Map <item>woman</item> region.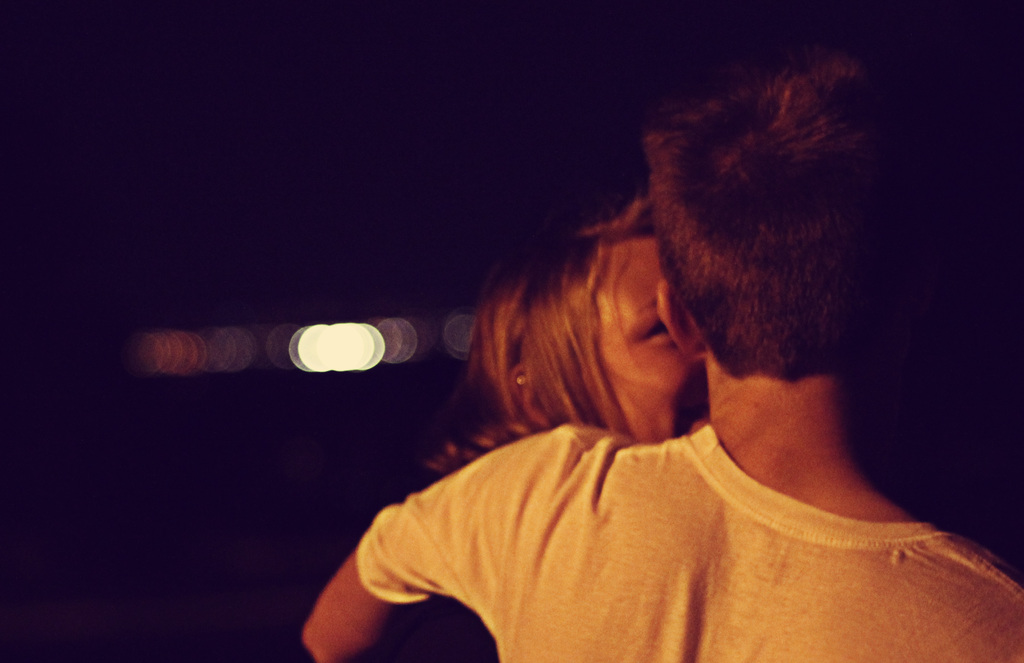
Mapped to [x1=355, y1=198, x2=714, y2=662].
